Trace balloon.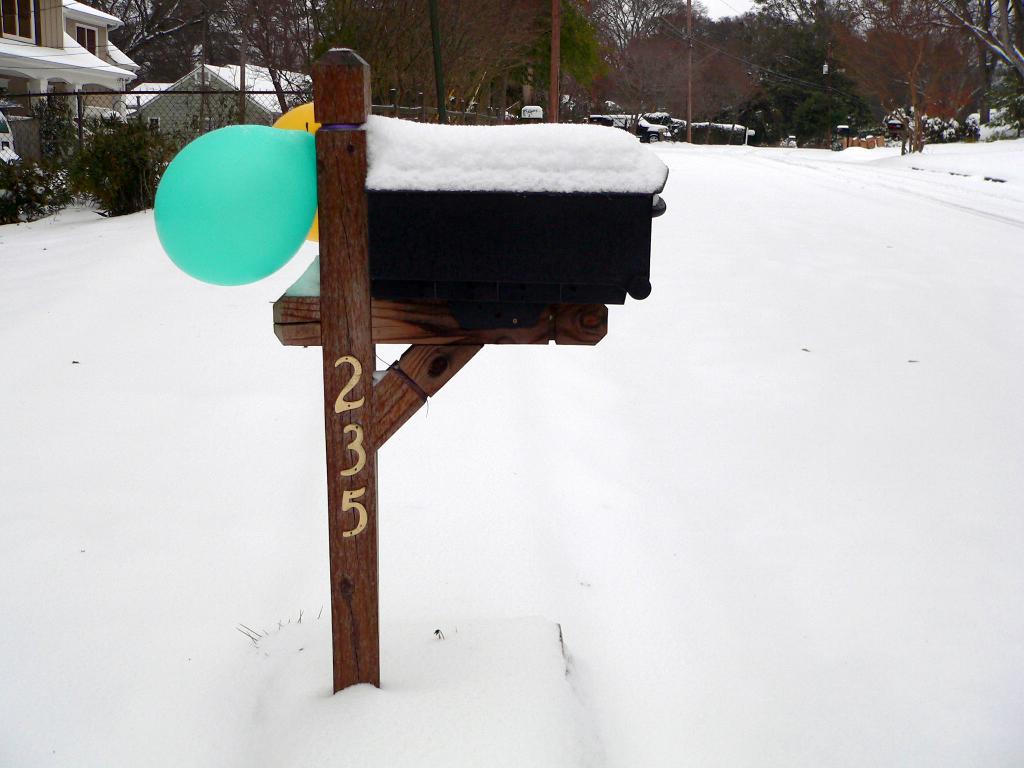
Traced to detection(152, 123, 316, 285).
